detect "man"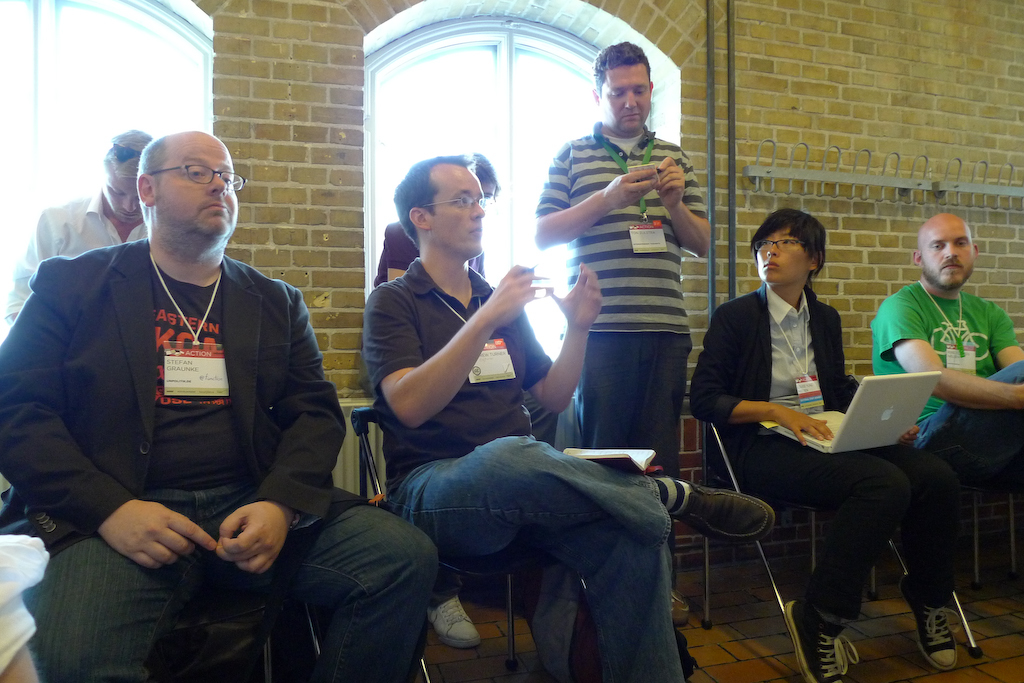
x1=530, y1=46, x2=716, y2=627
